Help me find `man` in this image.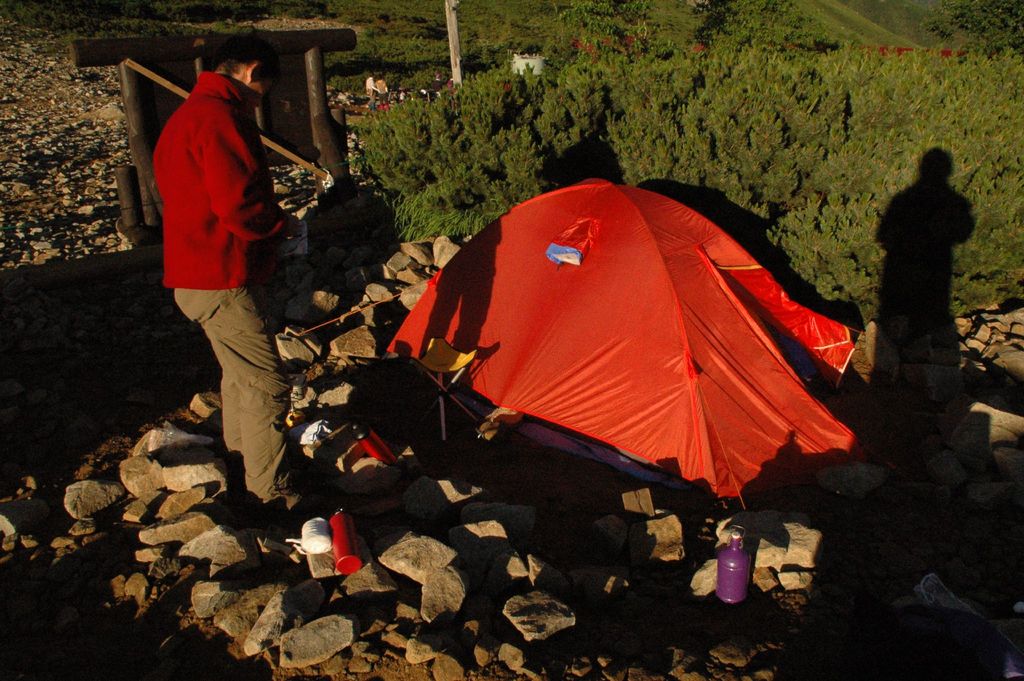
Found it: <bbox>153, 33, 355, 529</bbox>.
